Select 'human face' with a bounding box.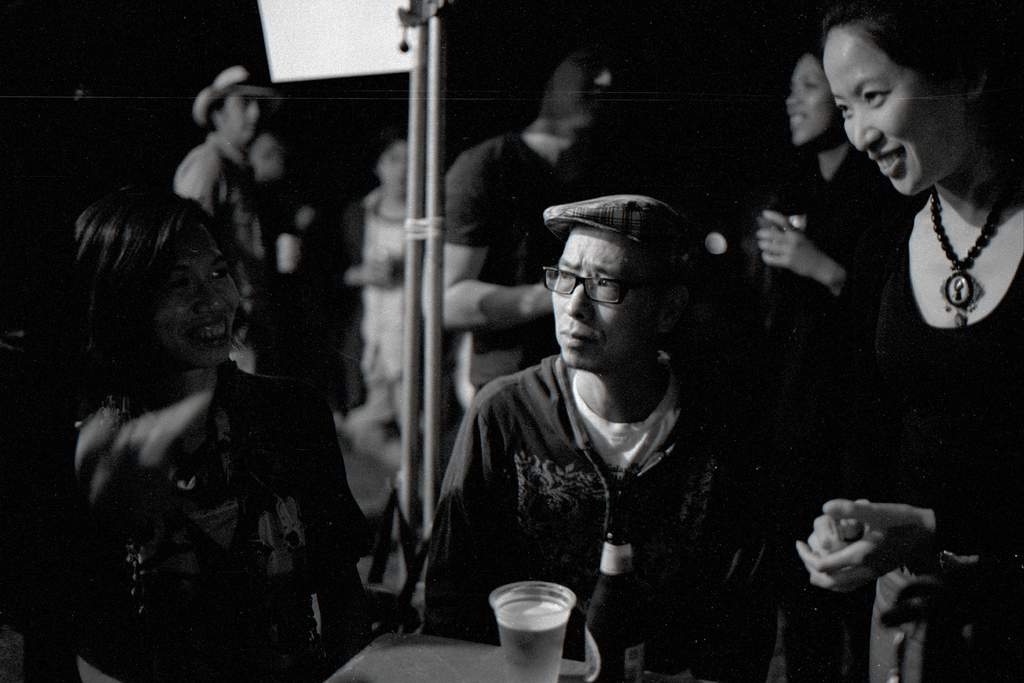
220, 95, 259, 146.
